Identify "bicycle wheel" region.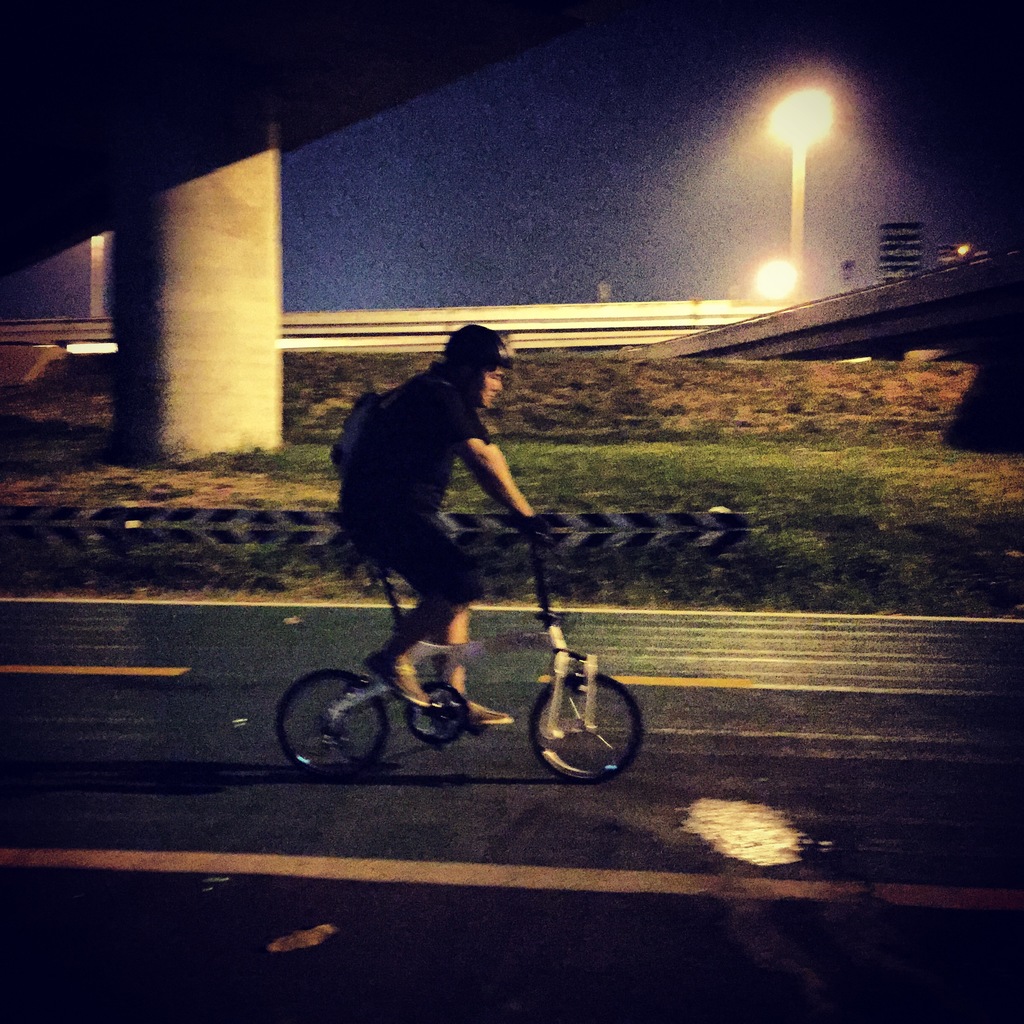
Region: 513,662,637,792.
